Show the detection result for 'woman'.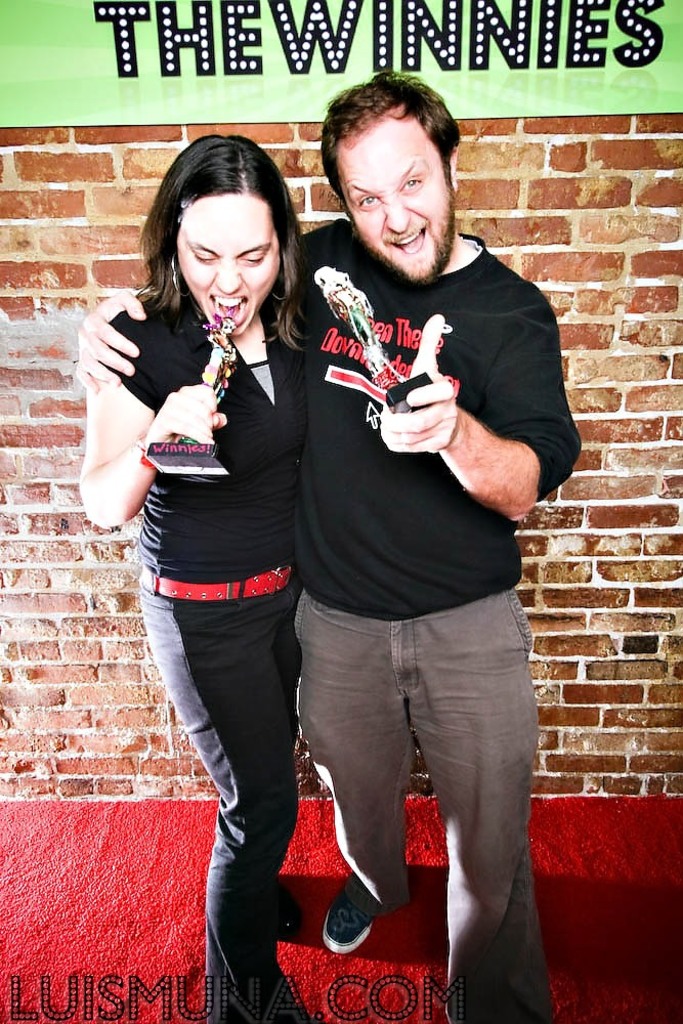
(92, 144, 344, 986).
